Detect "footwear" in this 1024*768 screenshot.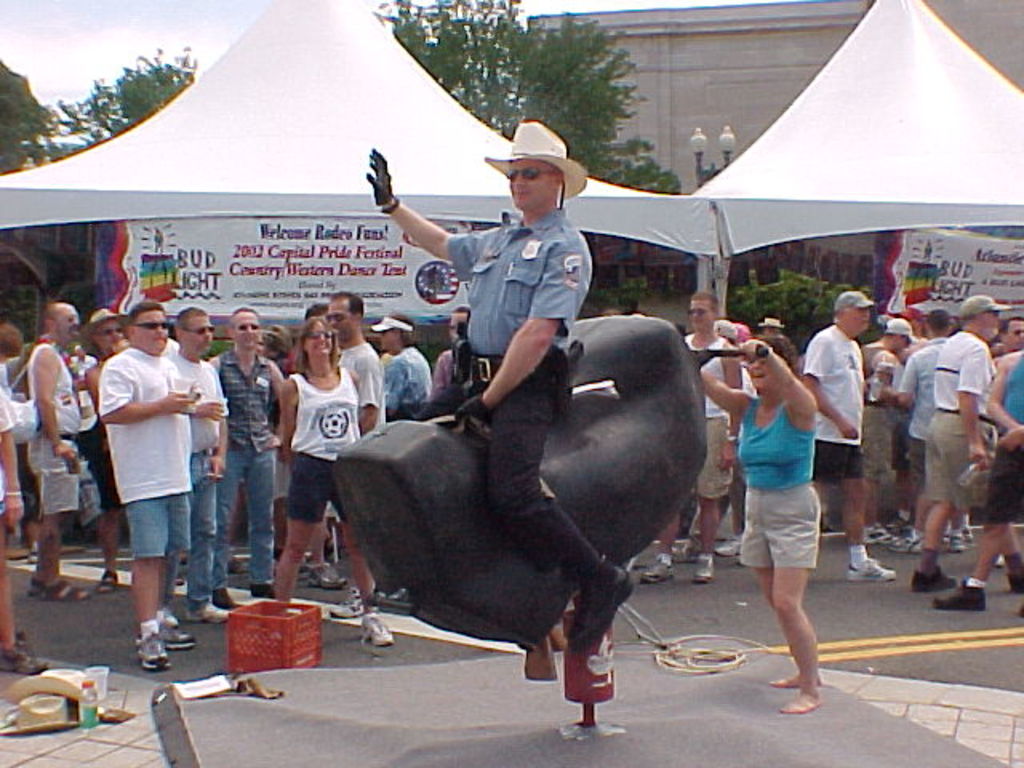
Detection: locate(358, 622, 397, 656).
